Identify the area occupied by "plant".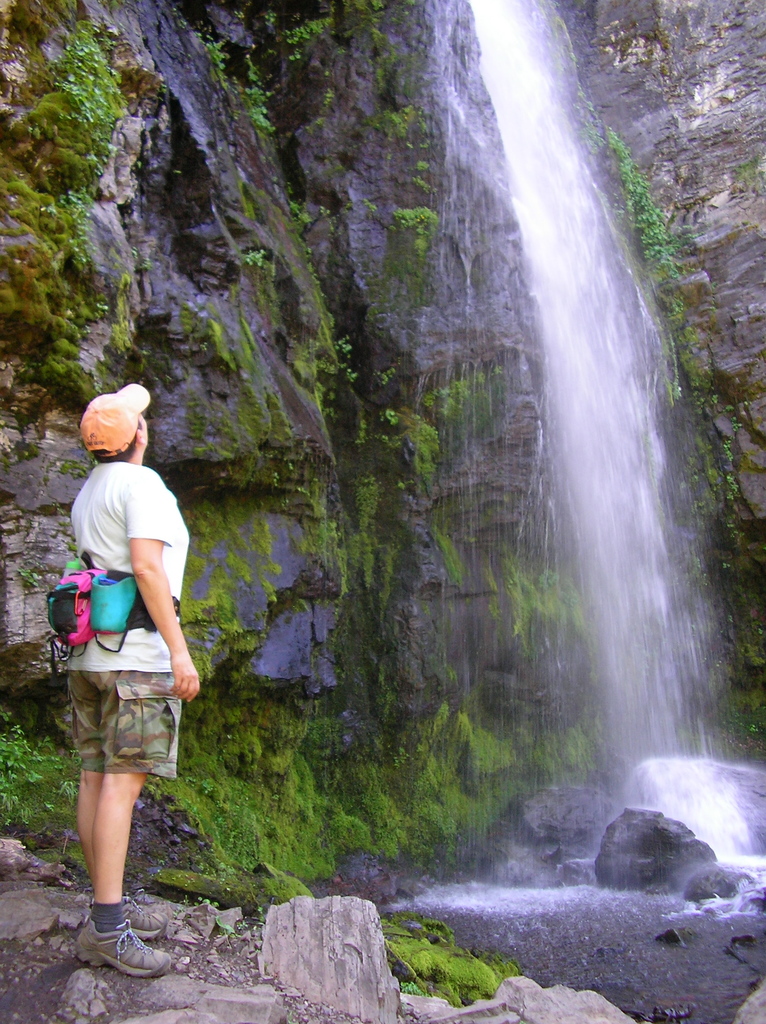
Area: locate(3, 0, 765, 948).
